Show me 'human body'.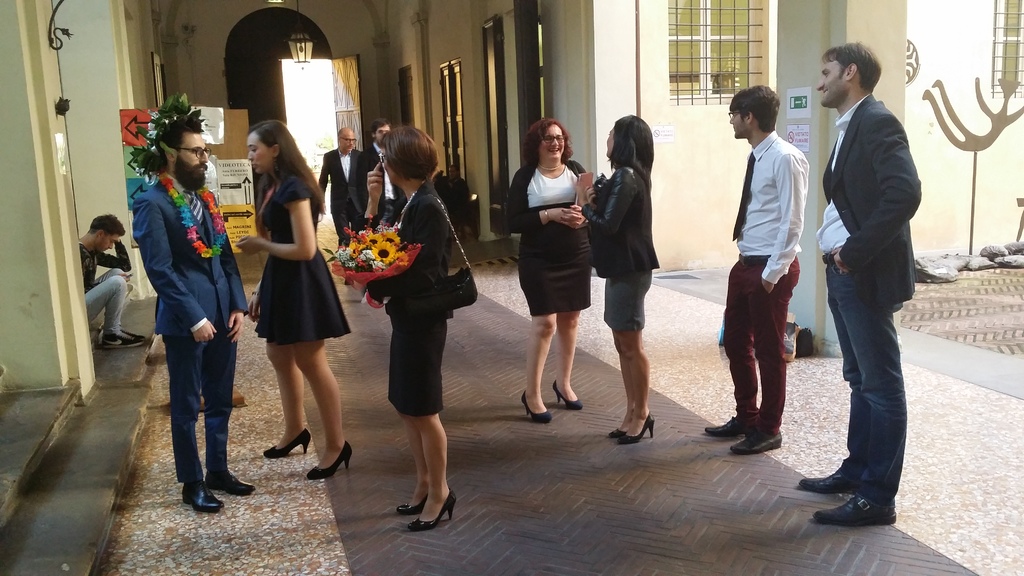
'human body' is here: {"left": 566, "top": 117, "right": 665, "bottom": 447}.
